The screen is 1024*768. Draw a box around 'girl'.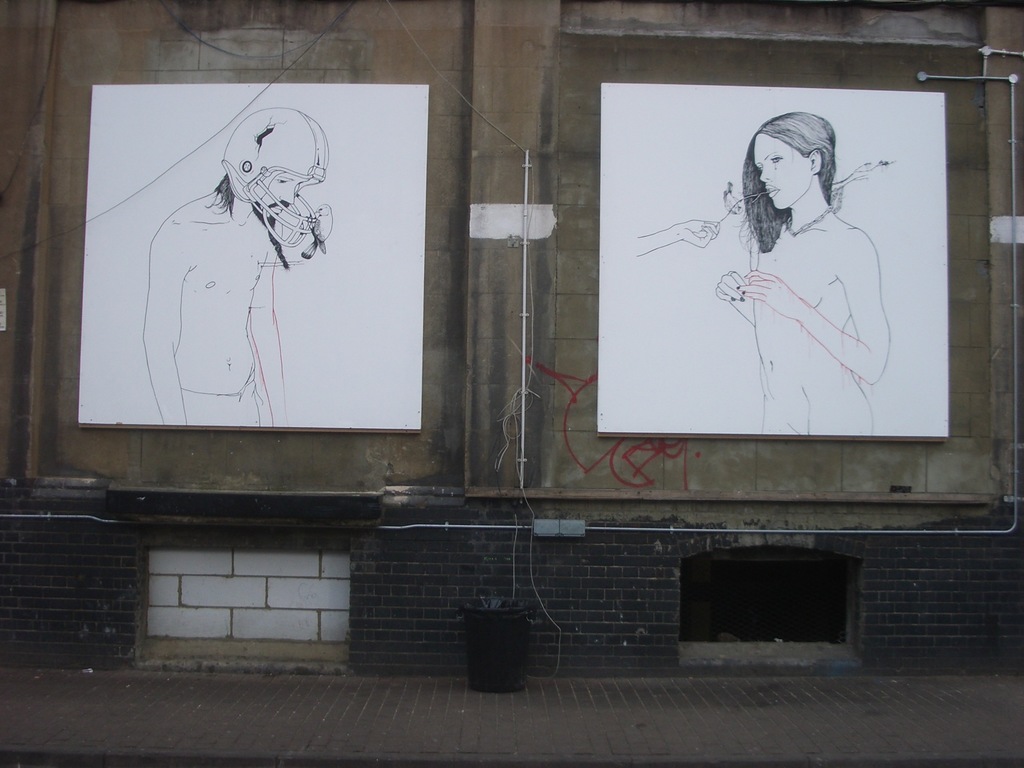
detection(715, 109, 893, 433).
